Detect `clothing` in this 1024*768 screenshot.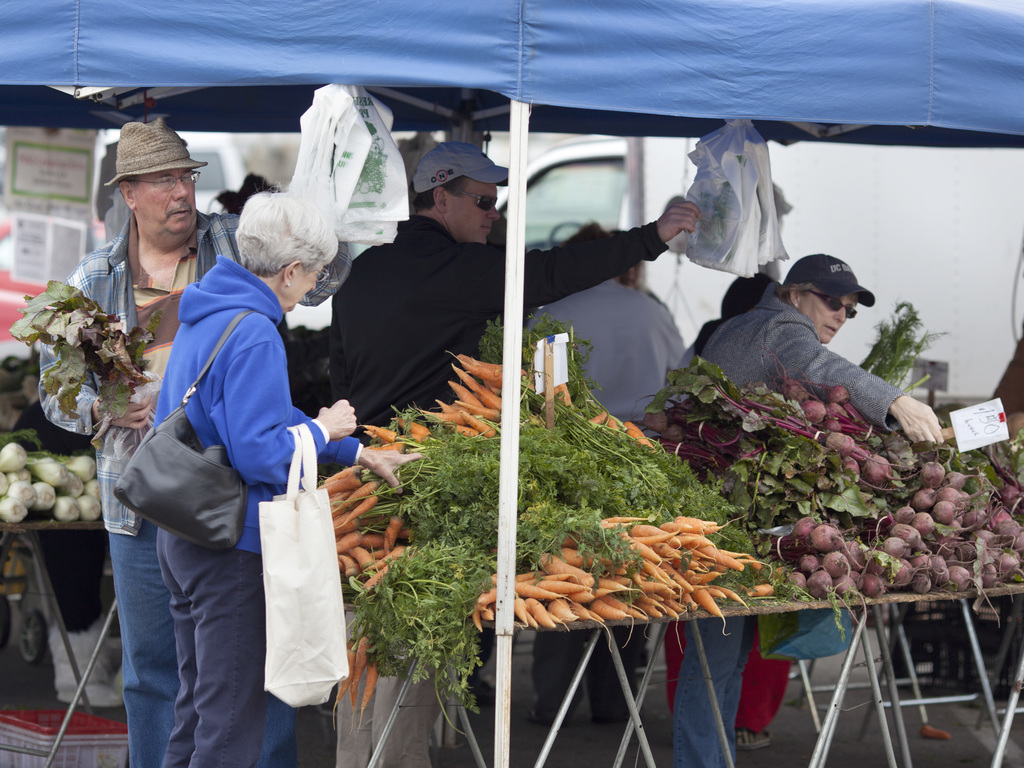
Detection: x1=523, y1=273, x2=685, y2=719.
